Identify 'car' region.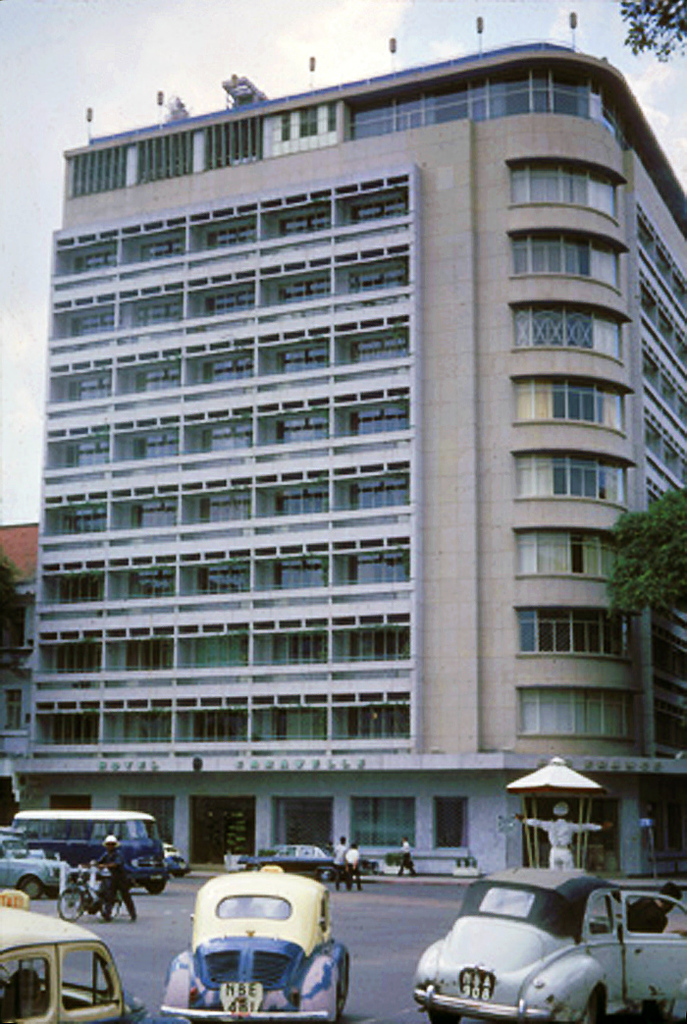
Region: <region>411, 876, 686, 1023</region>.
